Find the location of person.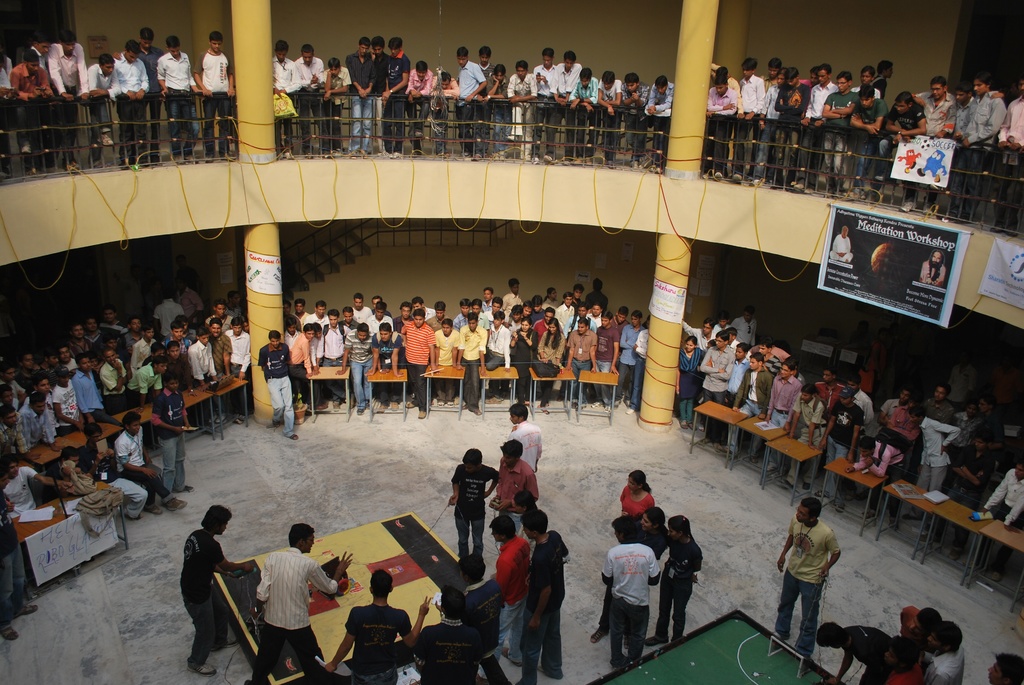
Location: 735, 304, 761, 342.
